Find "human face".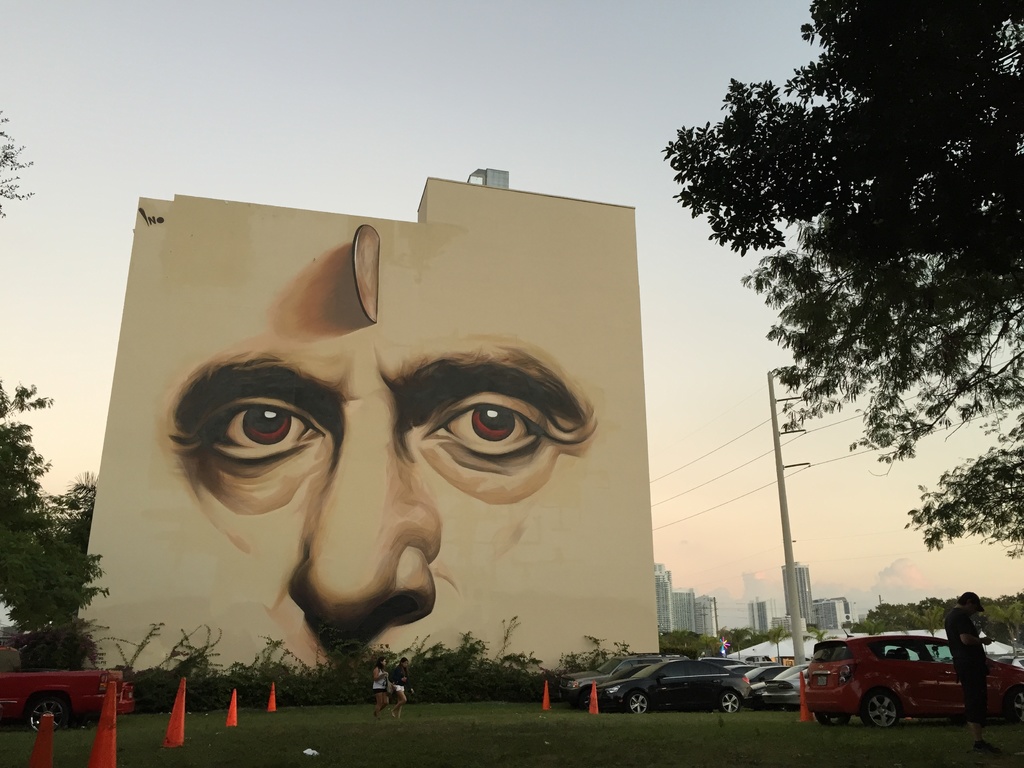
381 655 388 668.
